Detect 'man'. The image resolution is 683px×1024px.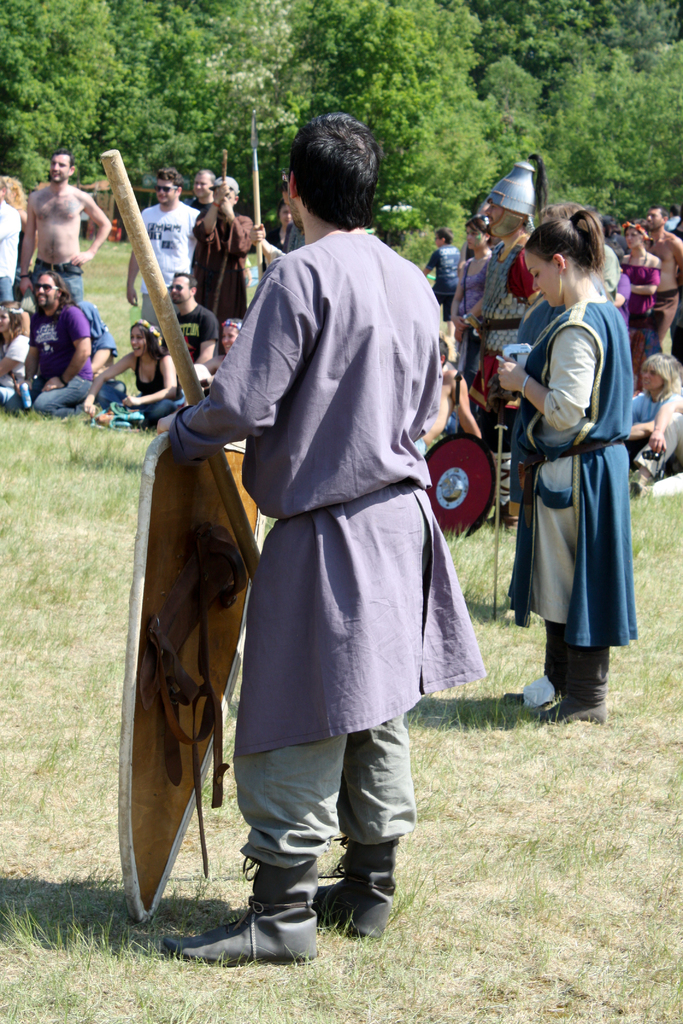
[24,152,111,365].
